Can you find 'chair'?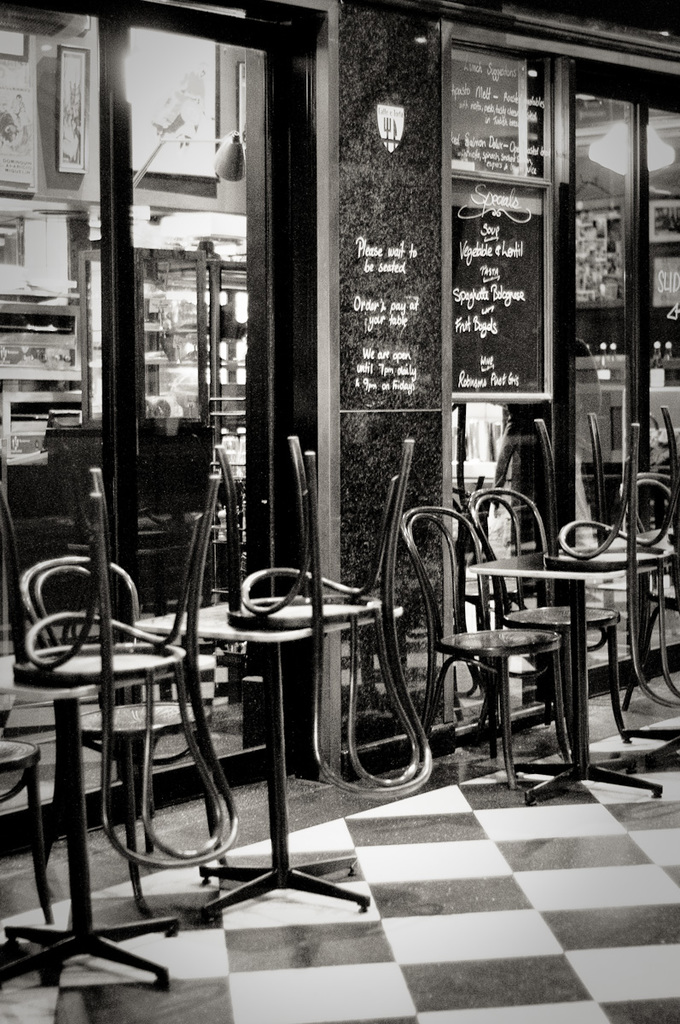
Yes, bounding box: (x1=399, y1=504, x2=567, y2=790).
